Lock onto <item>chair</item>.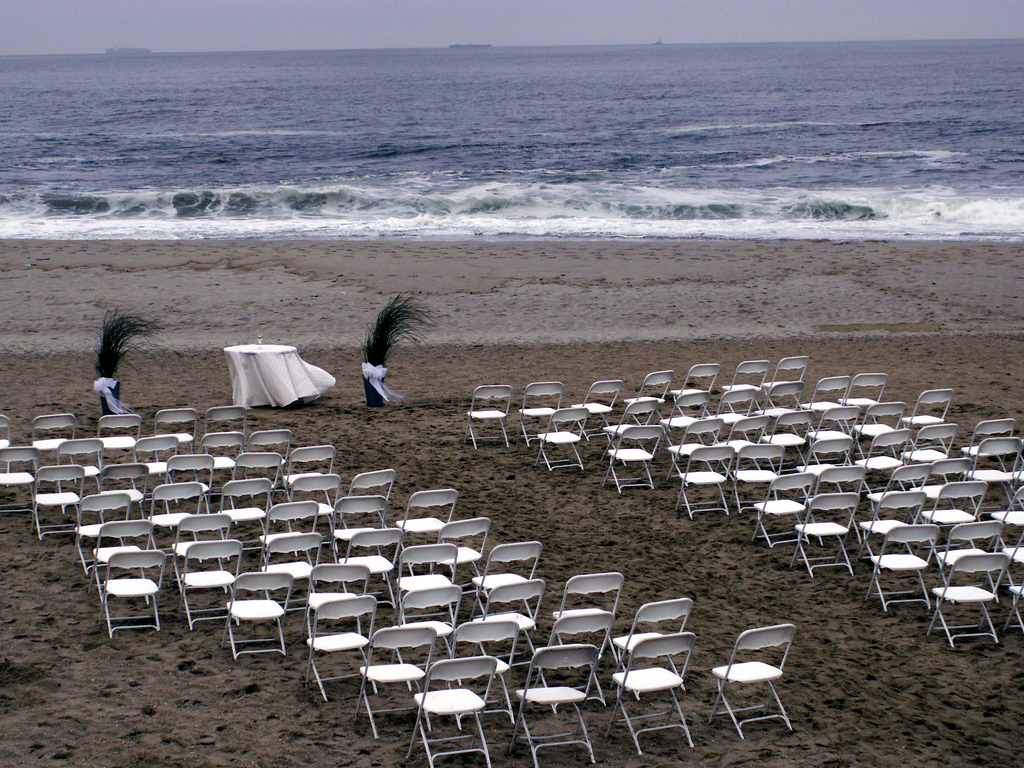
Locked: {"x1": 305, "y1": 596, "x2": 381, "y2": 696}.
